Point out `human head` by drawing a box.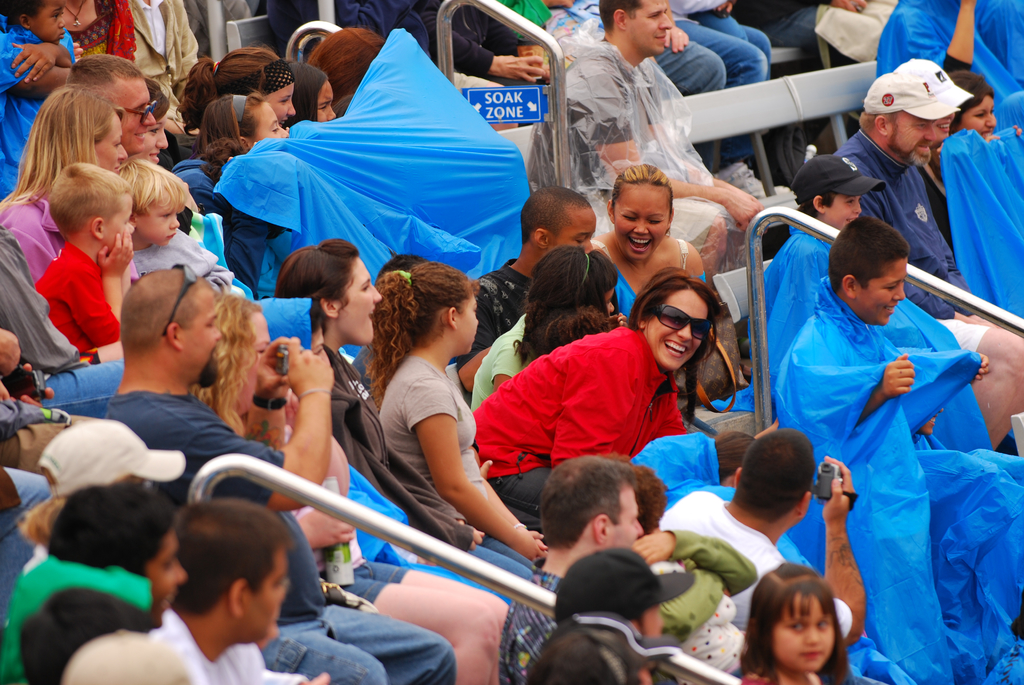
[left=633, top=266, right=724, bottom=375].
